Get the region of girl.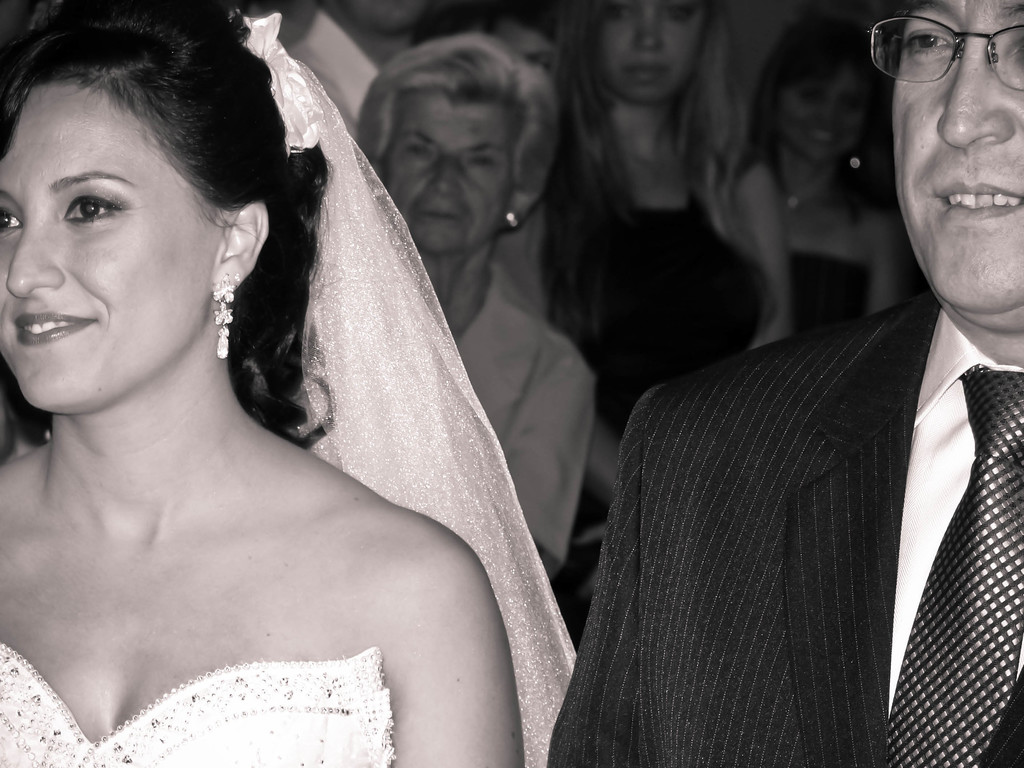
pyautogui.locateOnScreen(543, 0, 787, 589).
